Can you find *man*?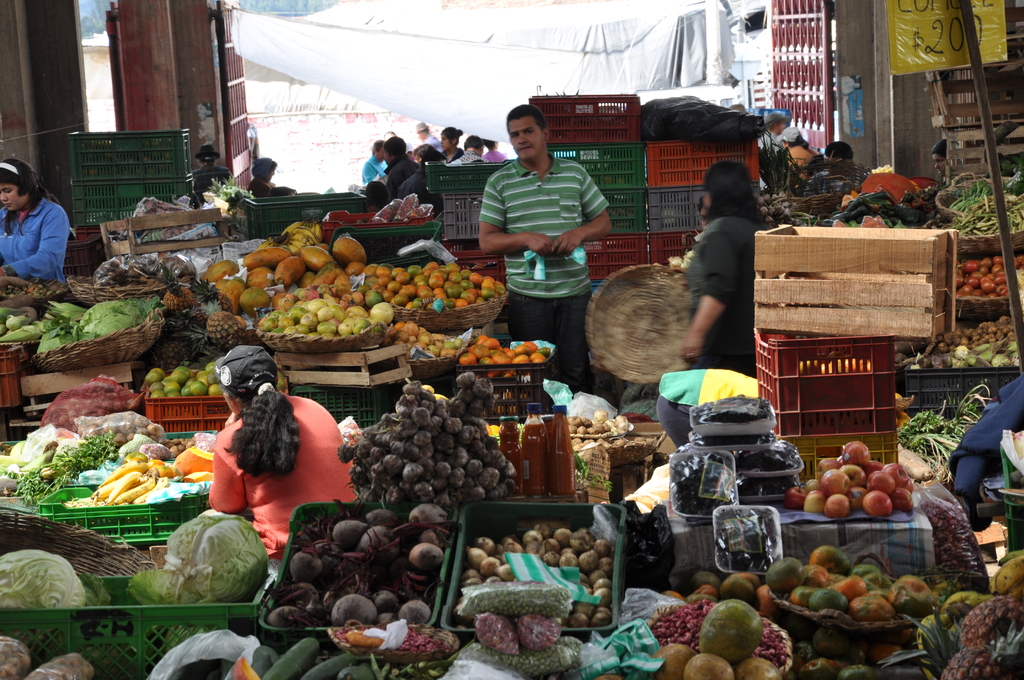
Yes, bounding box: 395 150 449 211.
